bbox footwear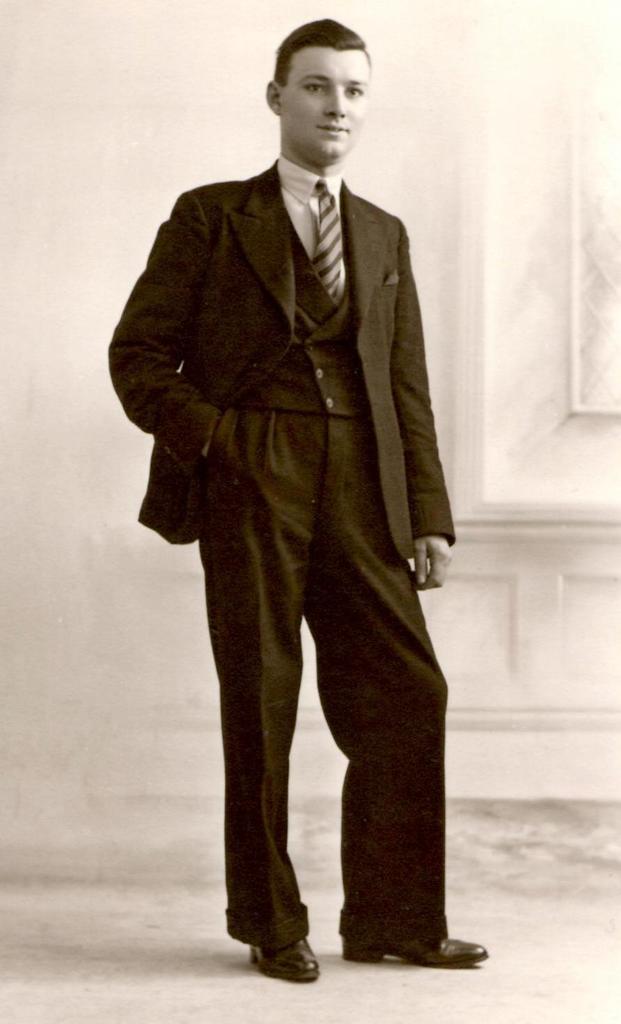
(left=259, top=915, right=330, bottom=977)
